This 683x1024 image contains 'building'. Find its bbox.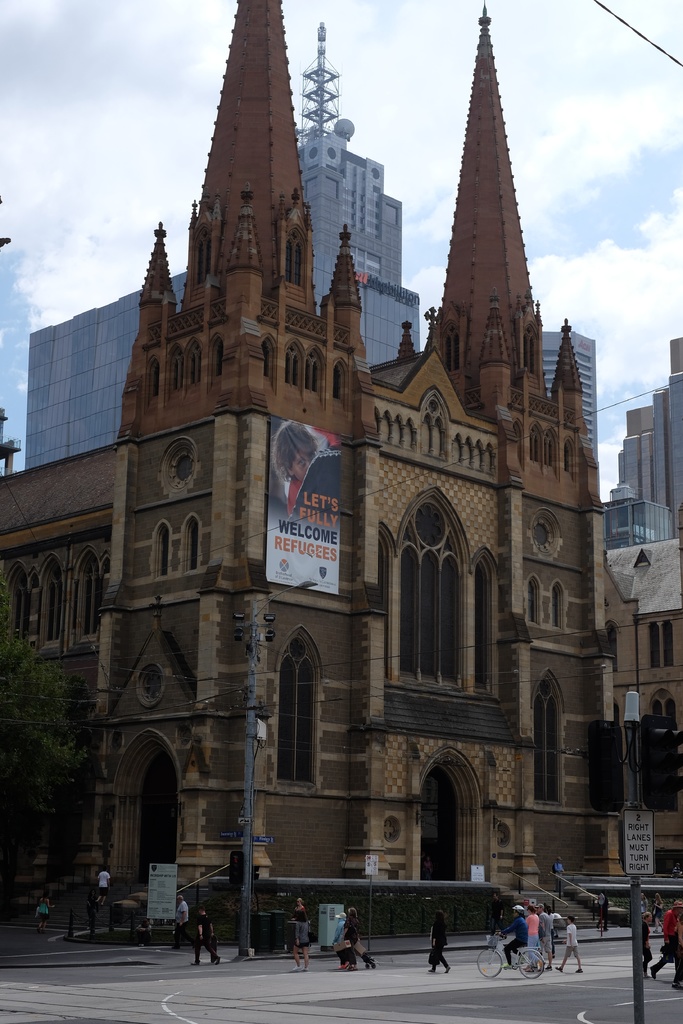
l=21, t=22, r=422, b=469.
